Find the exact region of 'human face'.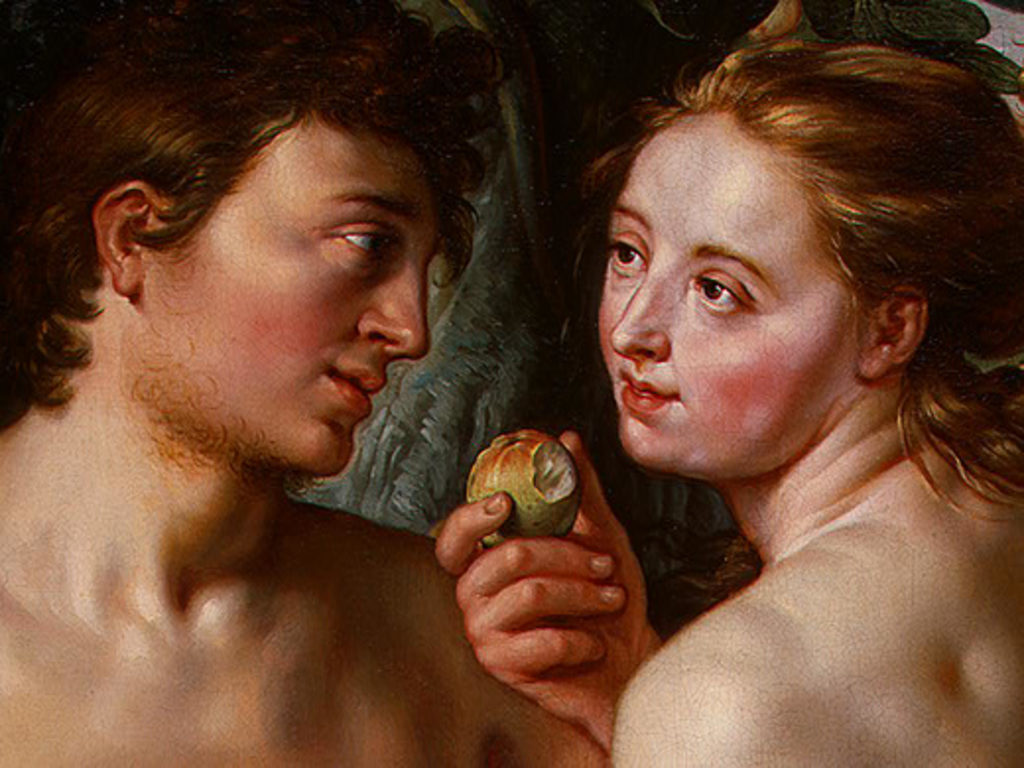
Exact region: [left=154, top=116, right=441, bottom=473].
